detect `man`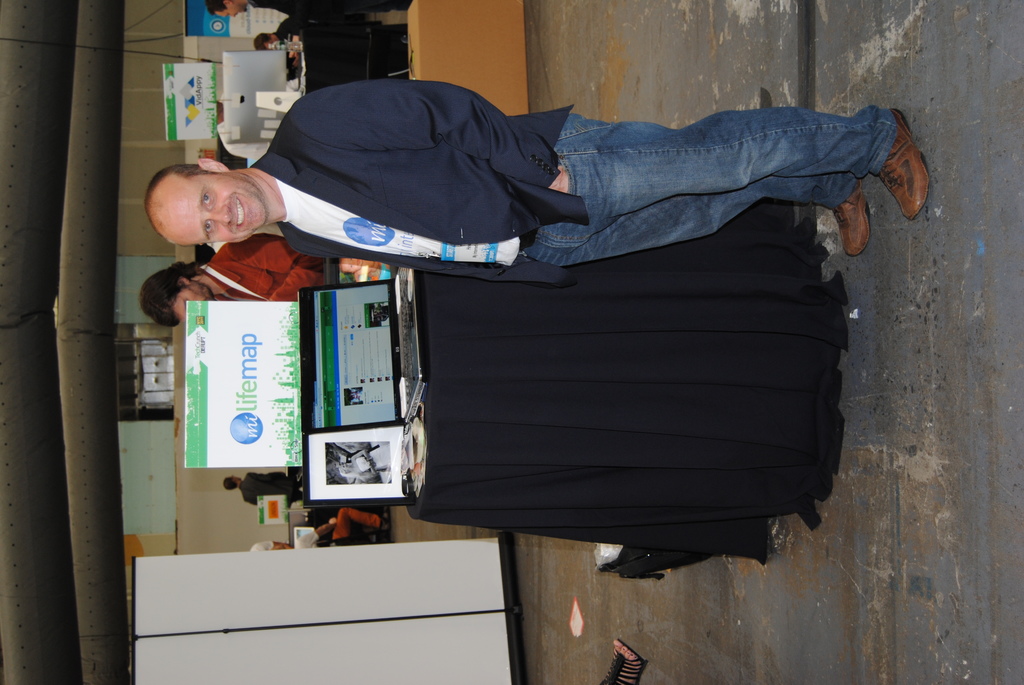
bbox=(293, 512, 390, 551)
